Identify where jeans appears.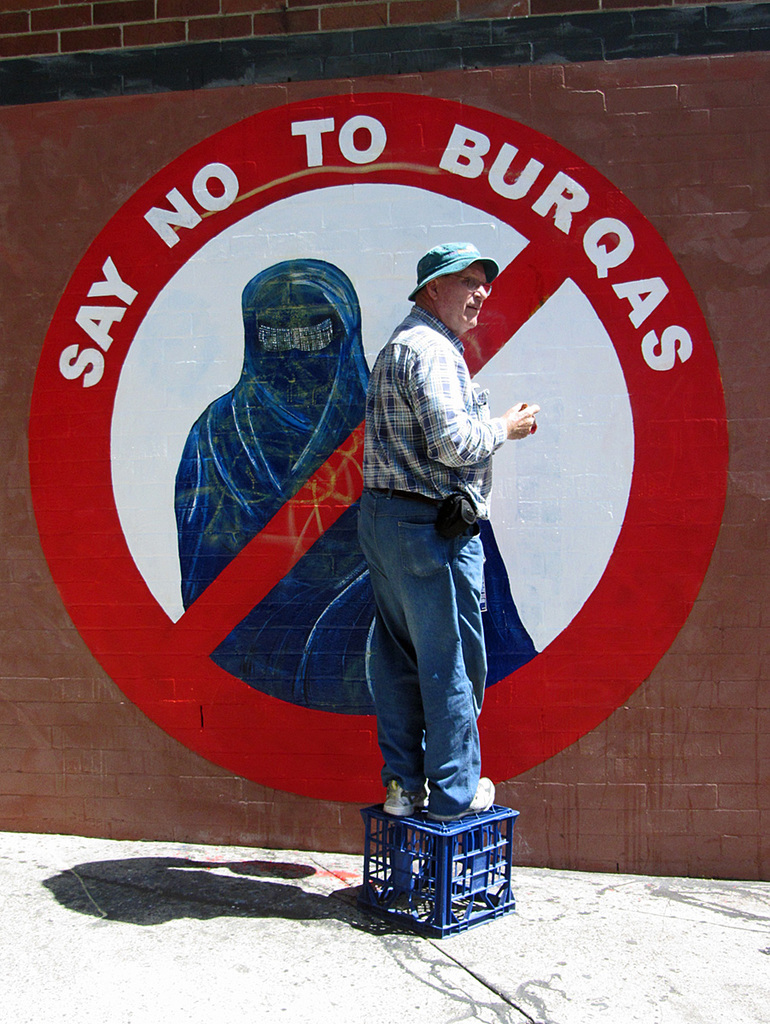
Appears at 354,490,488,815.
